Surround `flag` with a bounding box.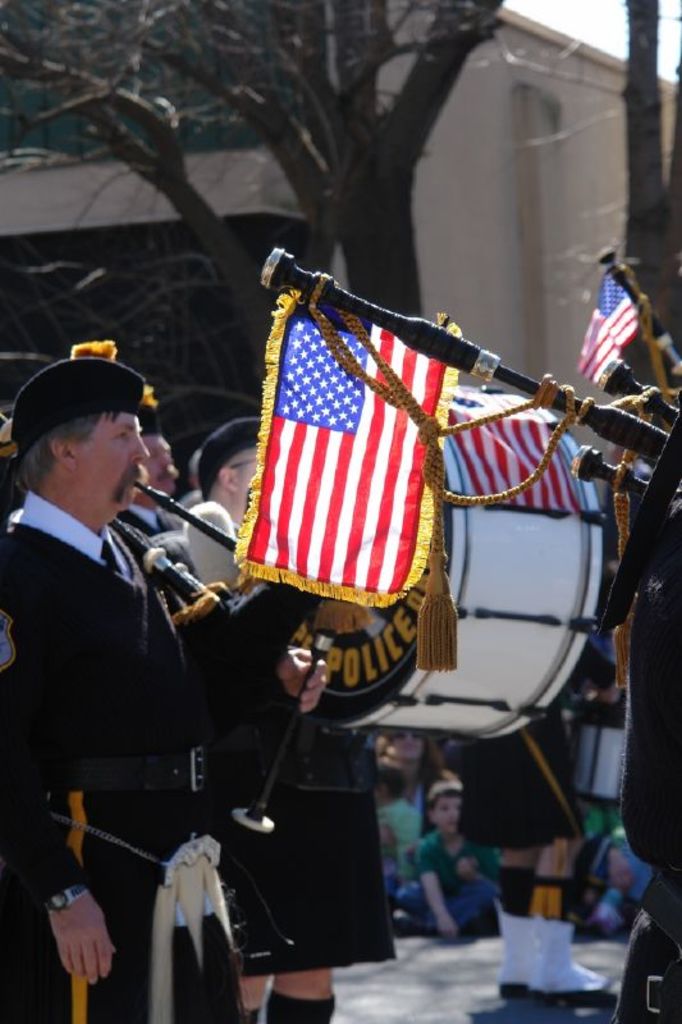
[left=563, top=265, right=656, bottom=376].
